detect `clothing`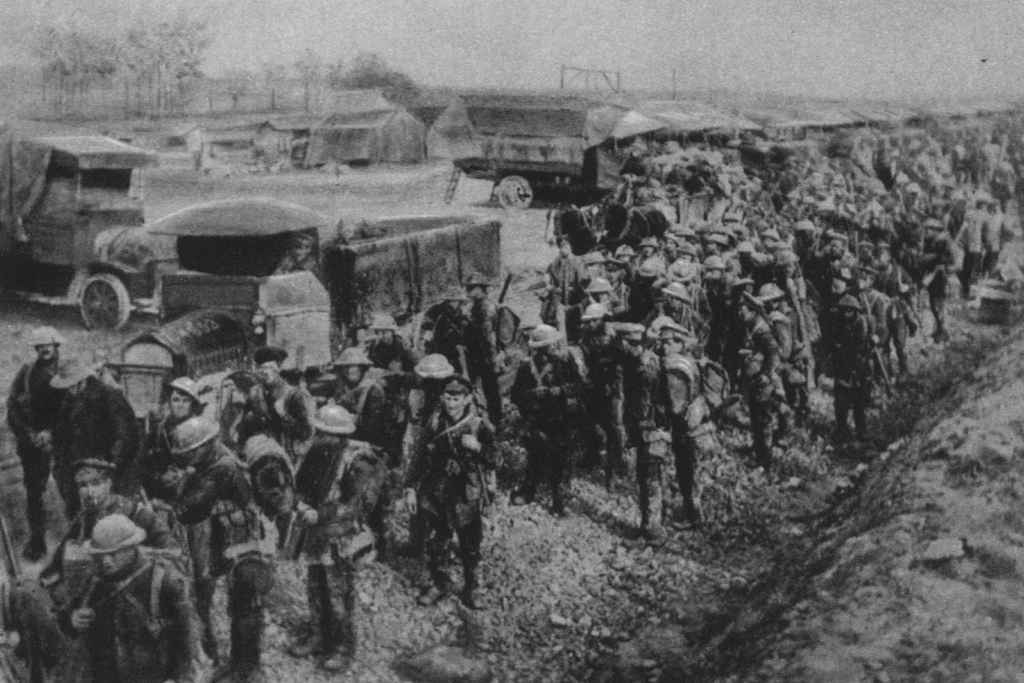
{"x1": 6, "y1": 358, "x2": 78, "y2": 537}
